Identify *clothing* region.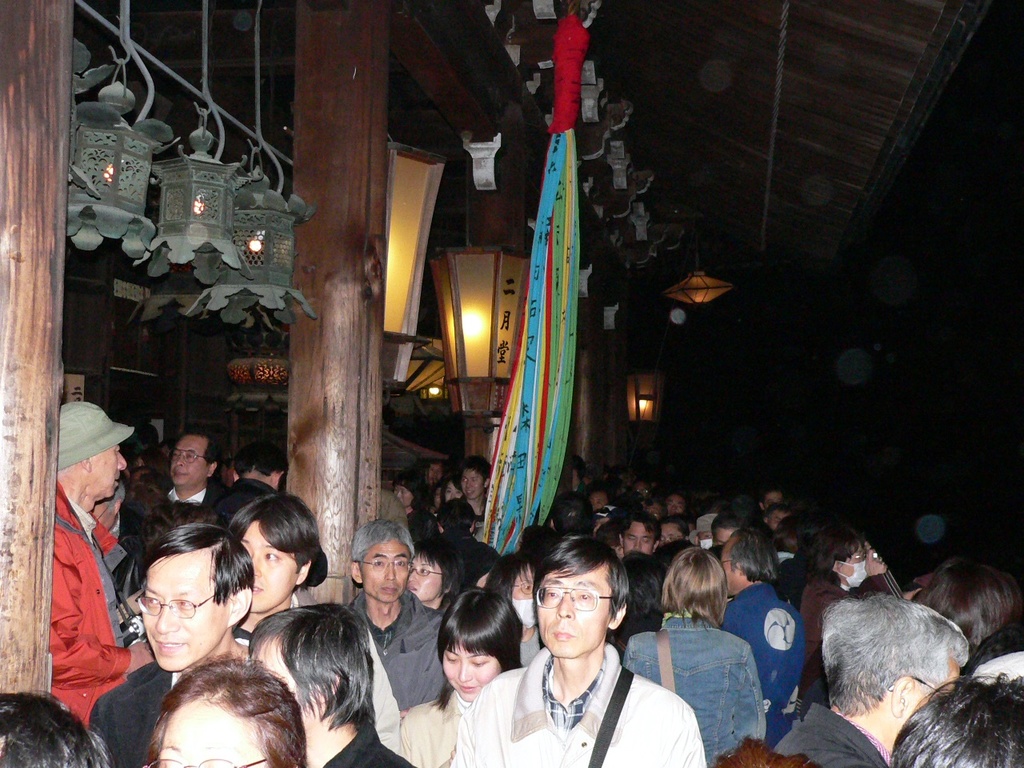
Region: [x1=726, y1=576, x2=804, y2=708].
